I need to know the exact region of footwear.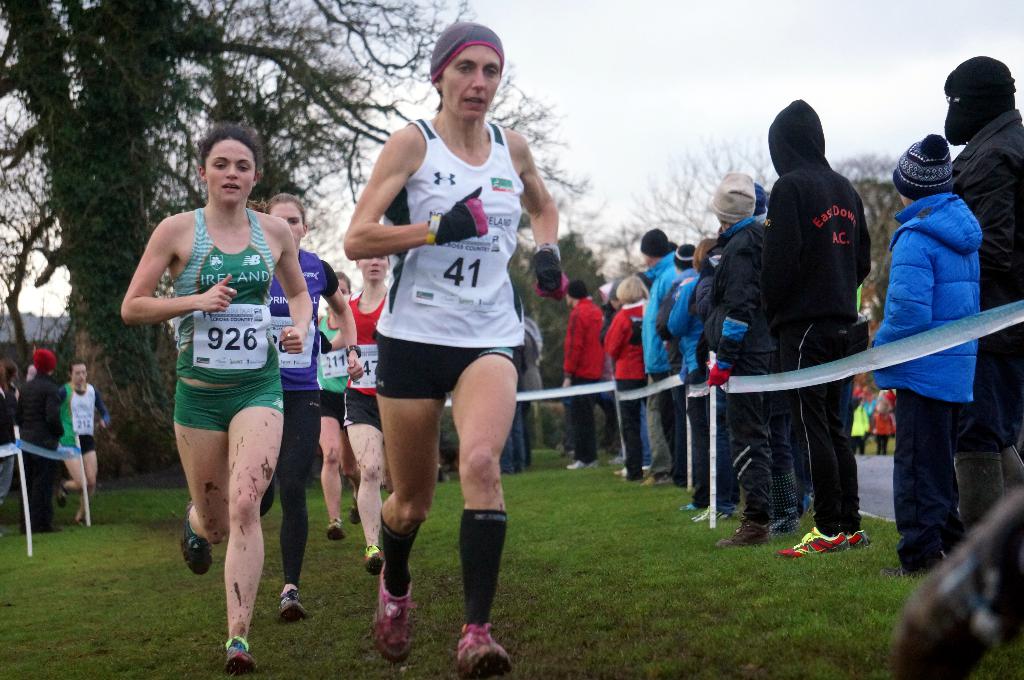
Region: locate(180, 503, 211, 576).
